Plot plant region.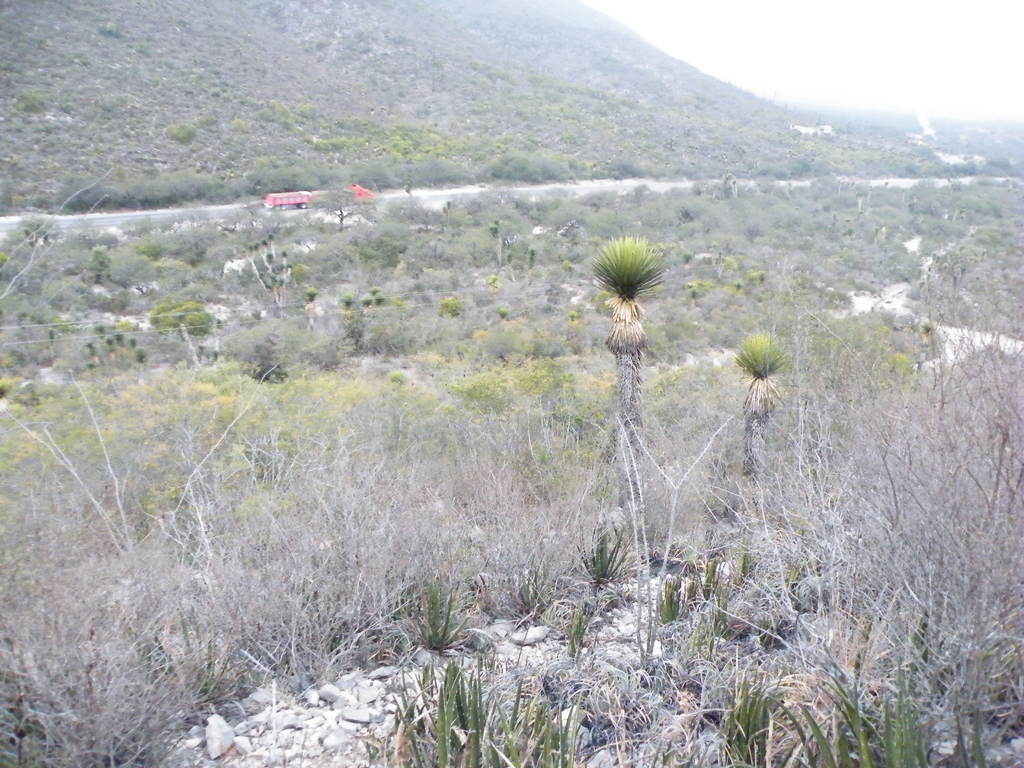
Plotted at bbox(410, 572, 472, 652).
